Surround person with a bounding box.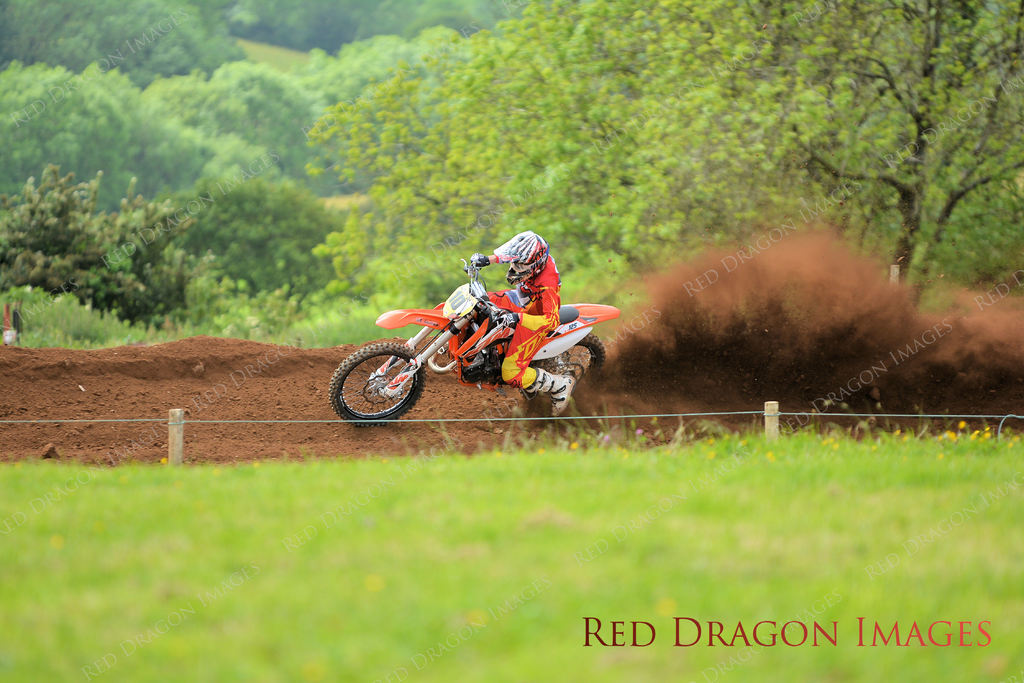
select_region(463, 225, 581, 422).
